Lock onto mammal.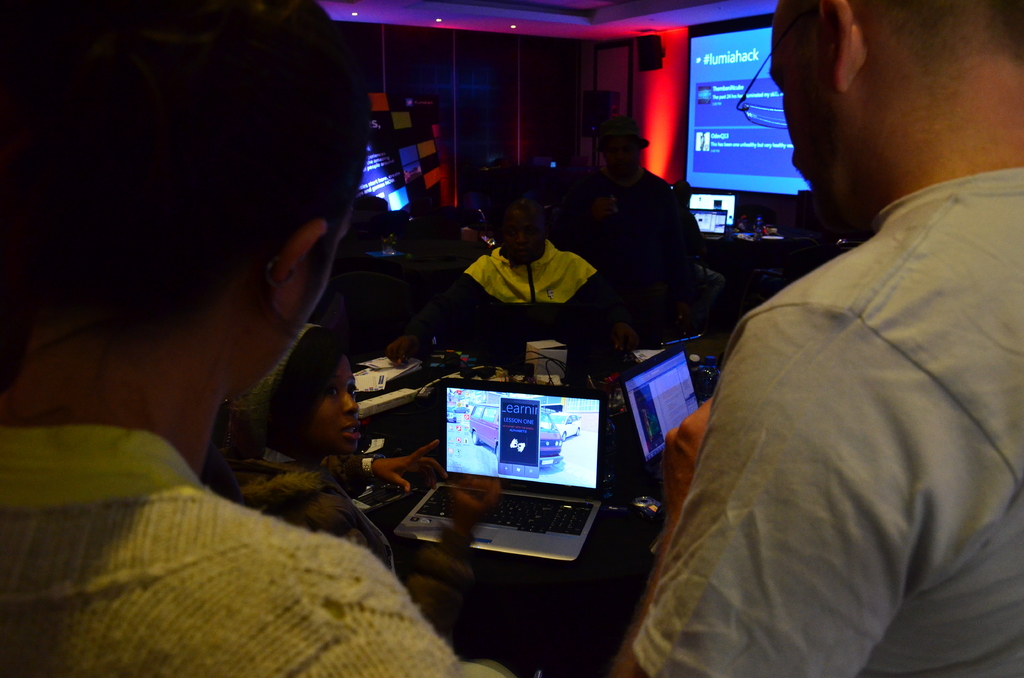
Locked: Rect(447, 194, 607, 351).
